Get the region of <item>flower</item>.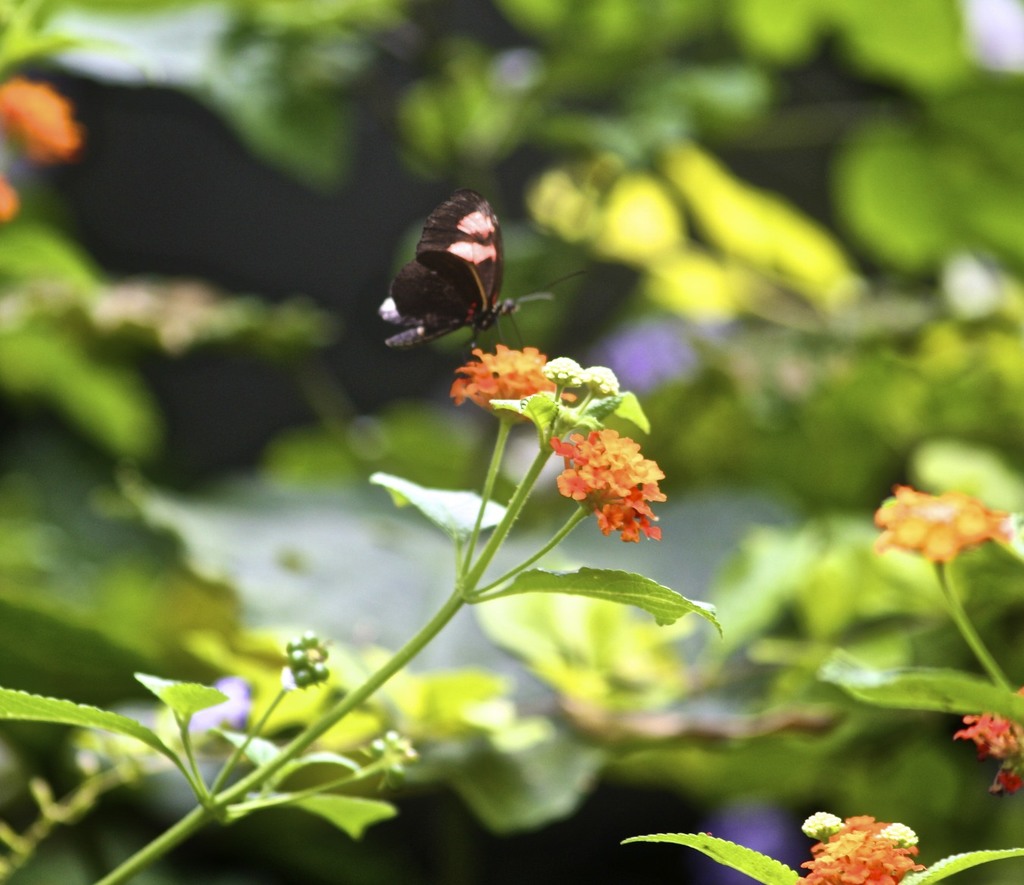
[873, 482, 1009, 576].
